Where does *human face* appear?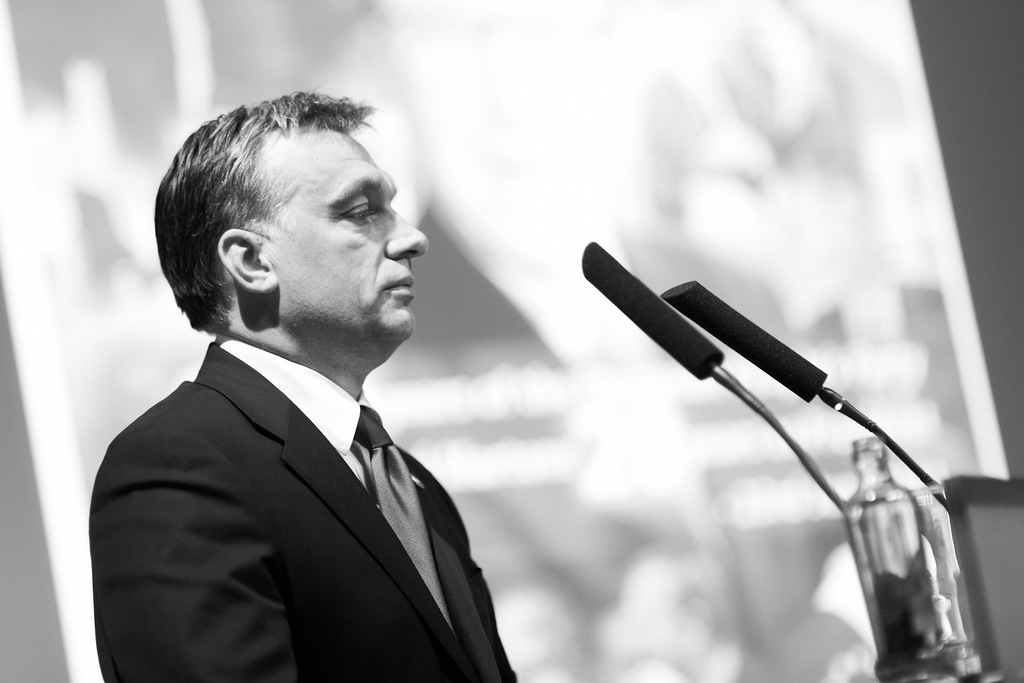
Appears at 276/131/435/341.
